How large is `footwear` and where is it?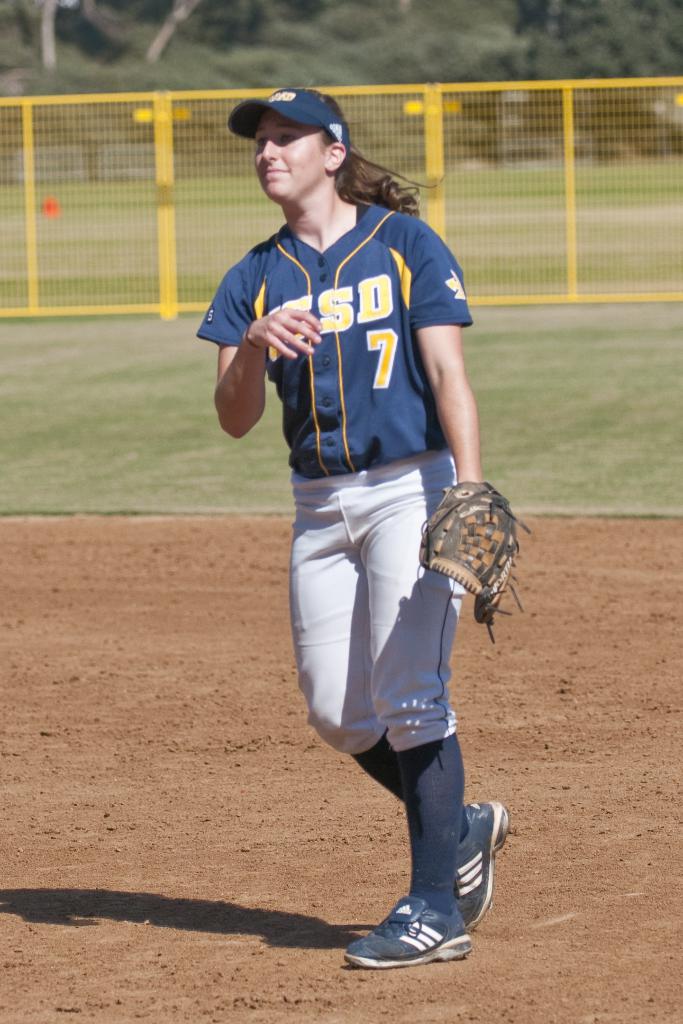
Bounding box: Rect(454, 792, 514, 932).
